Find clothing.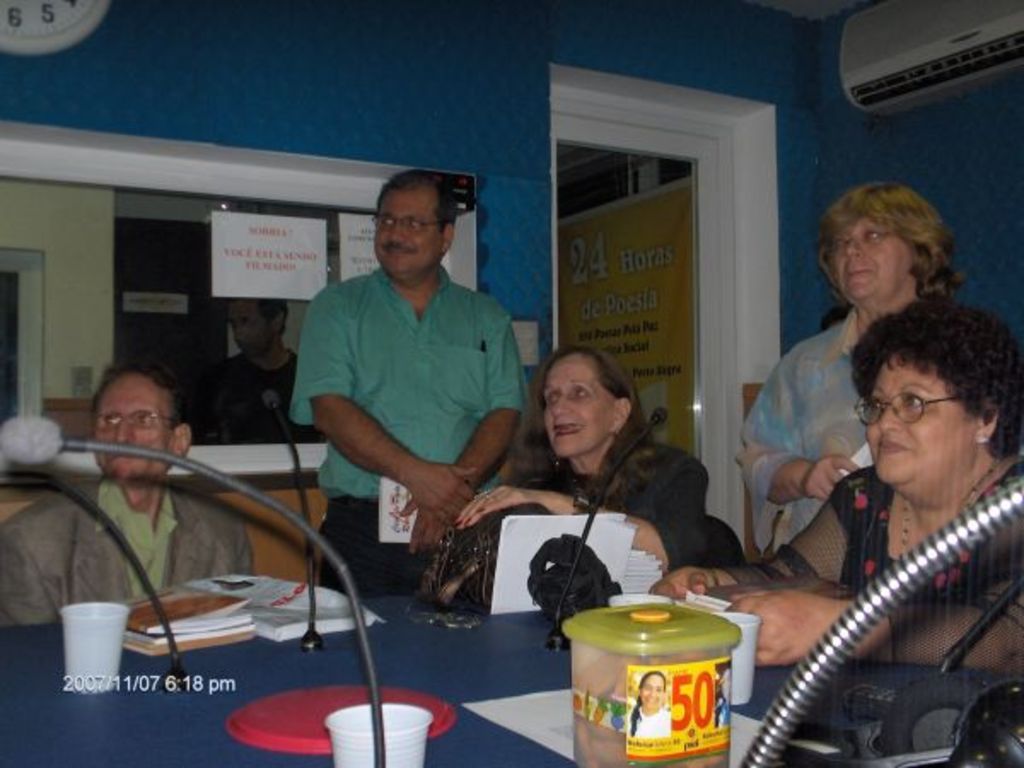
<box>521,433,710,563</box>.
